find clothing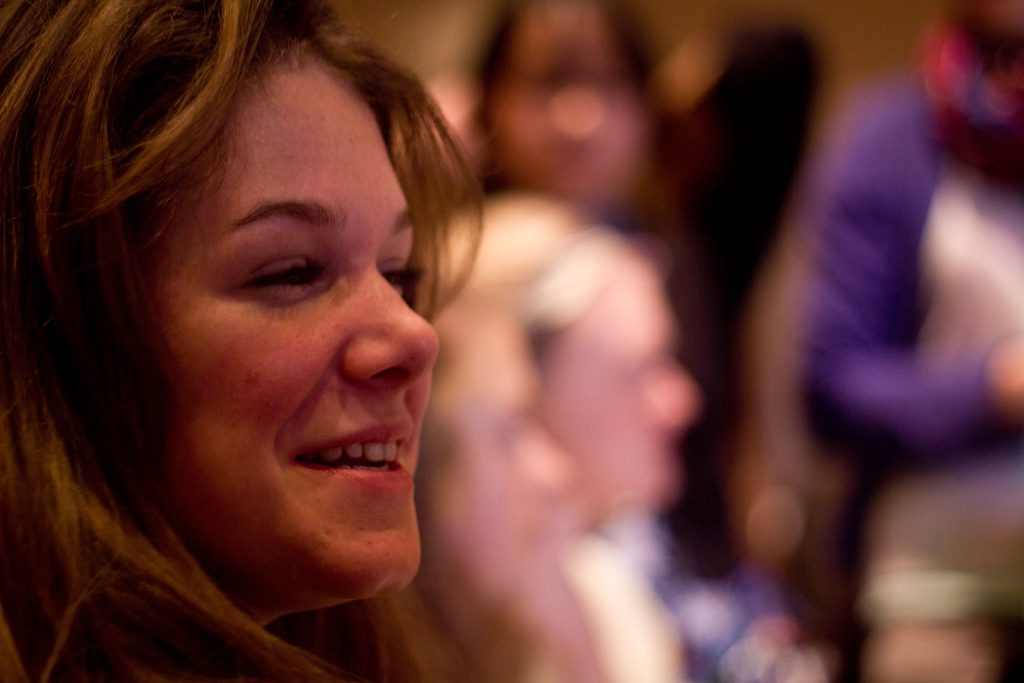
box=[0, 522, 422, 682]
